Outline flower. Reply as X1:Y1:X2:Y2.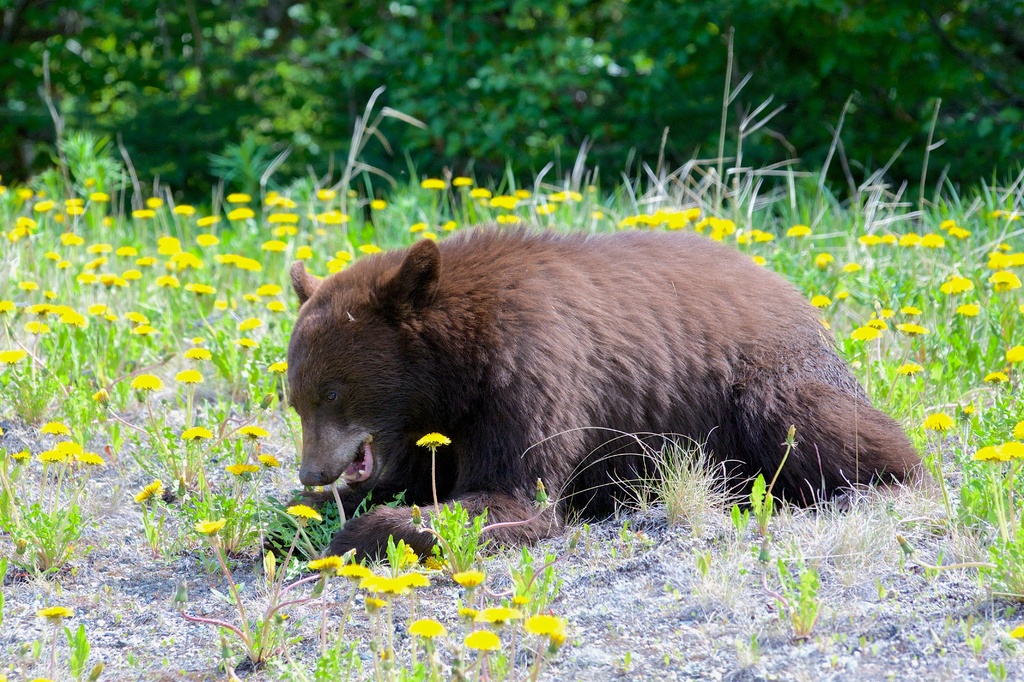
984:371:1009:384.
